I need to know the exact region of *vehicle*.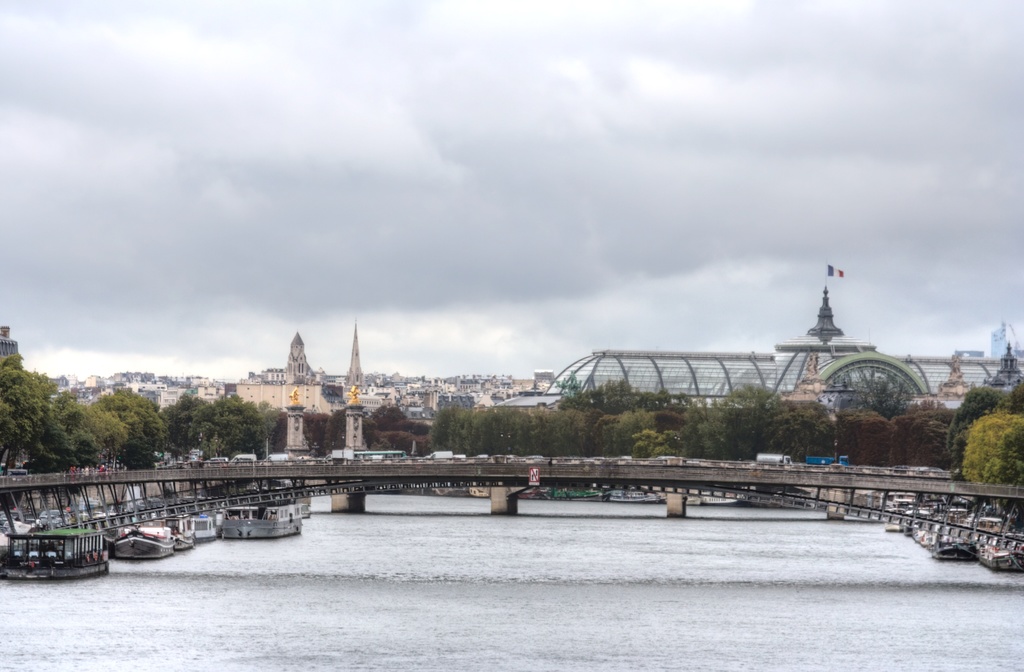
Region: Rect(0, 523, 114, 578).
